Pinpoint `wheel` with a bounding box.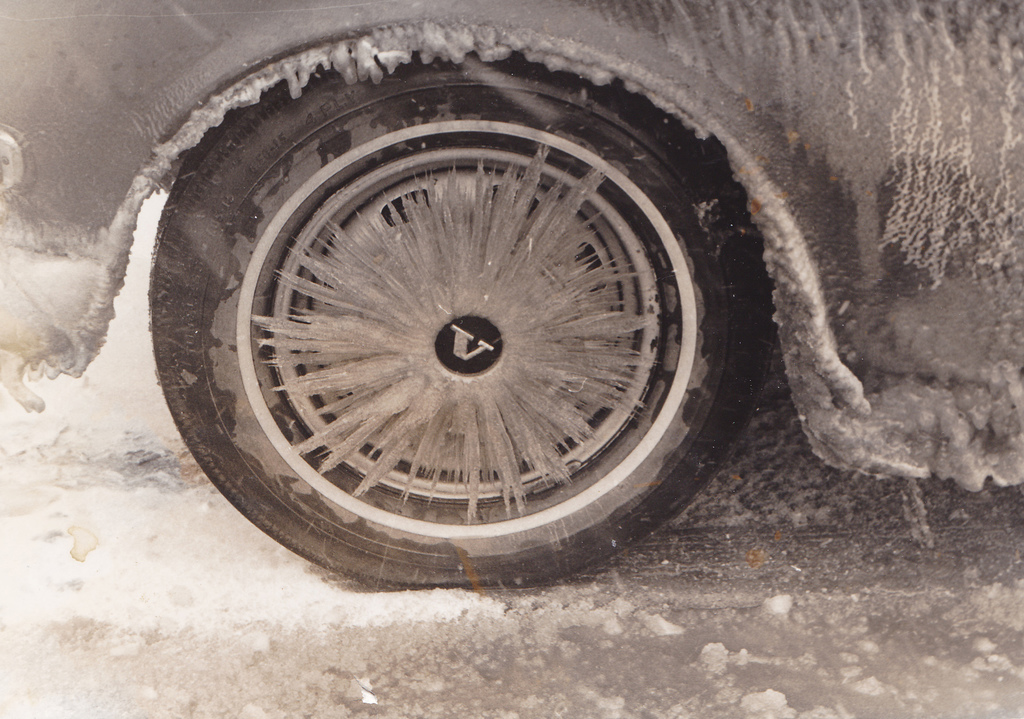
147,108,877,579.
